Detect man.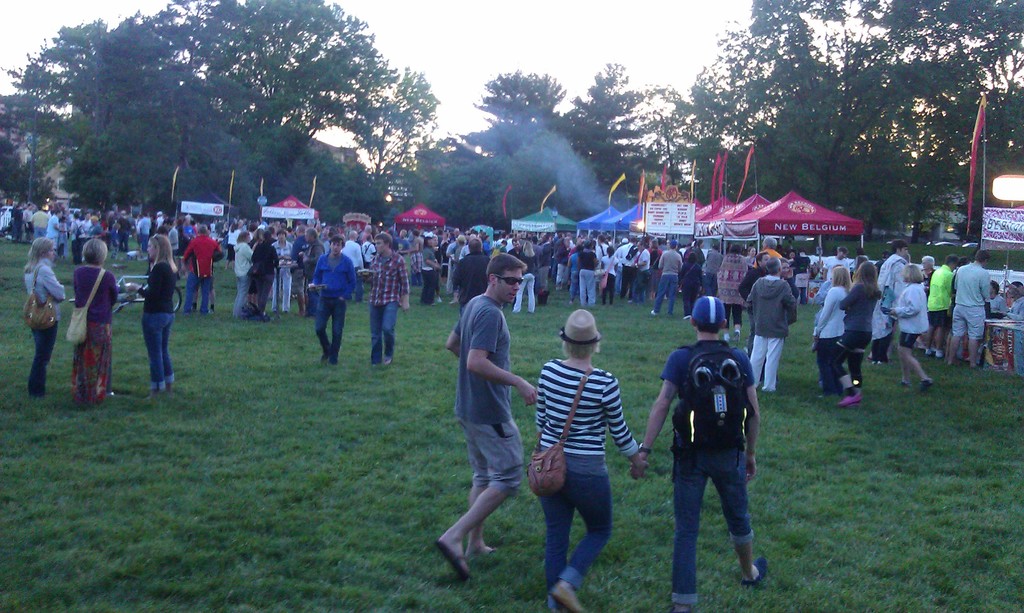
Detected at region(872, 237, 911, 366).
